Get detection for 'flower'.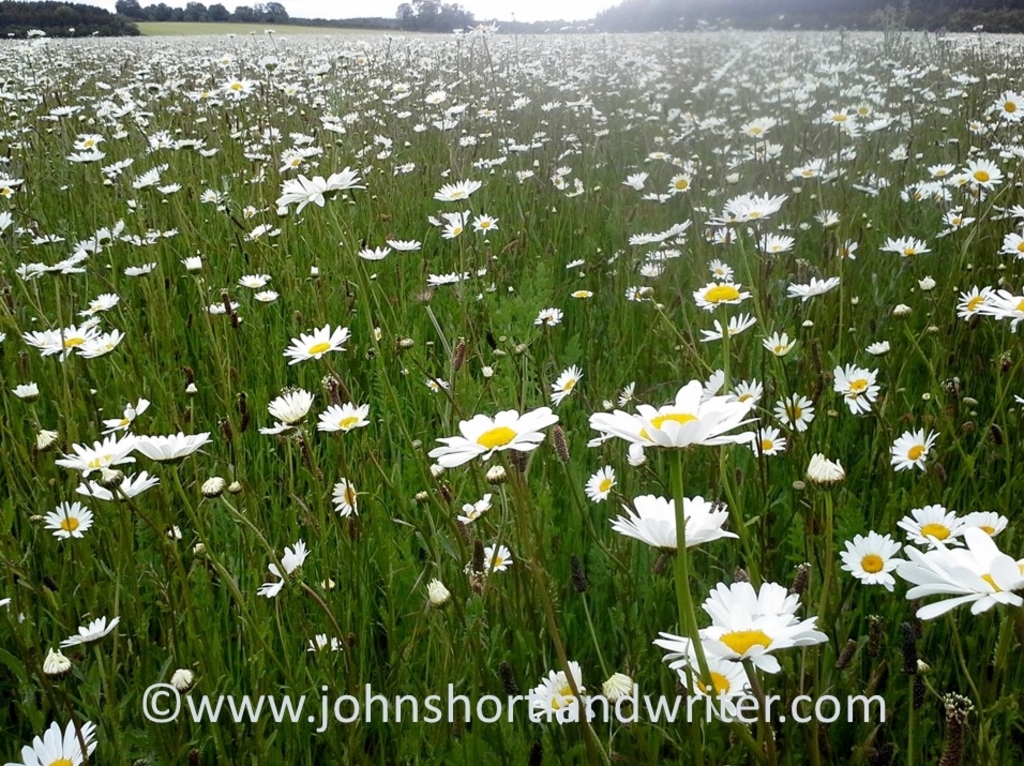
Detection: select_region(747, 423, 786, 459).
